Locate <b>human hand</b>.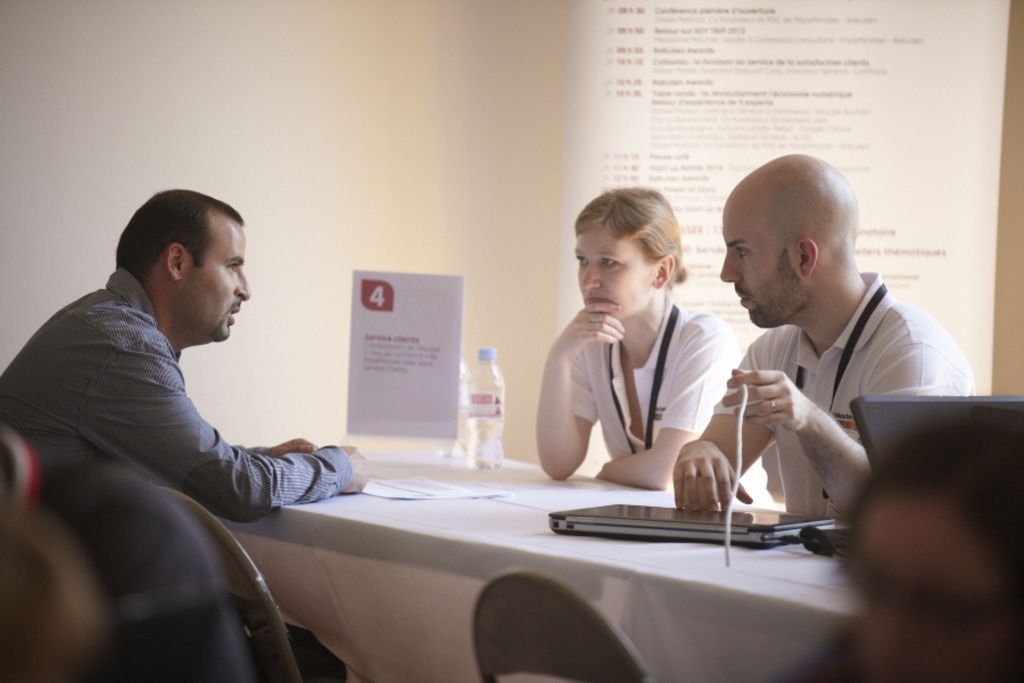
Bounding box: select_region(269, 435, 319, 459).
